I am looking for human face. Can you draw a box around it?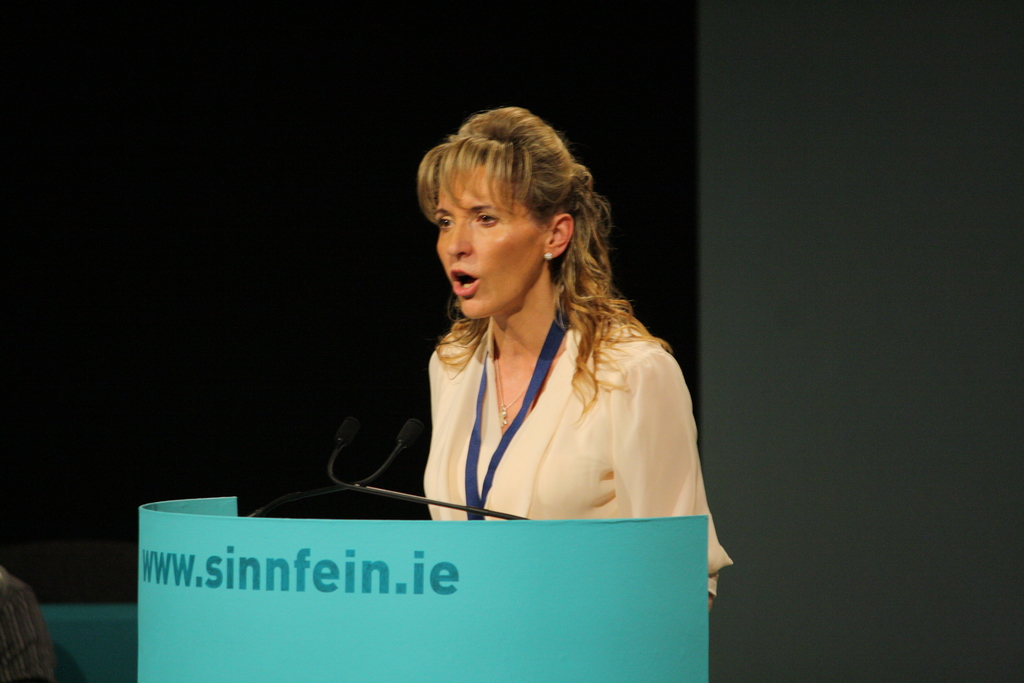
Sure, the bounding box is bbox(437, 169, 545, 316).
